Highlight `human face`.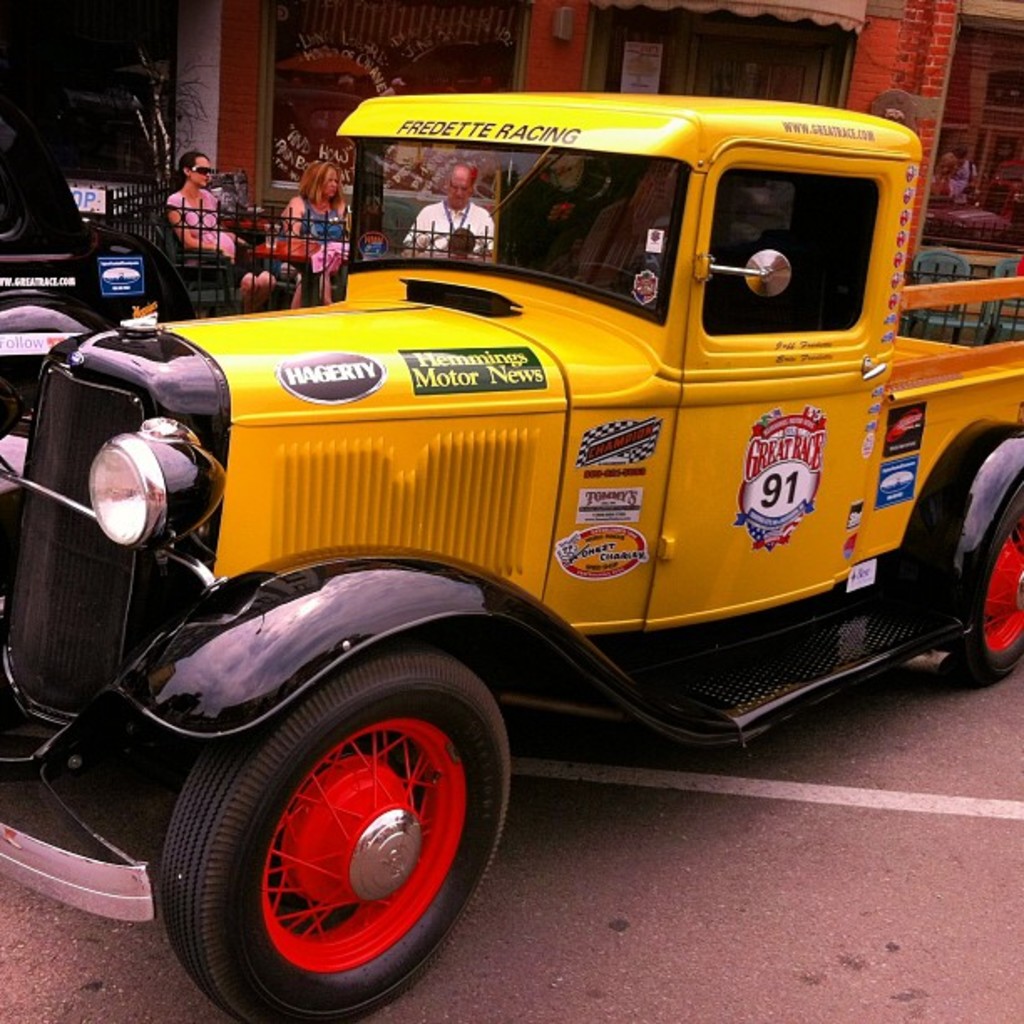
Highlighted region: box=[318, 167, 336, 199].
